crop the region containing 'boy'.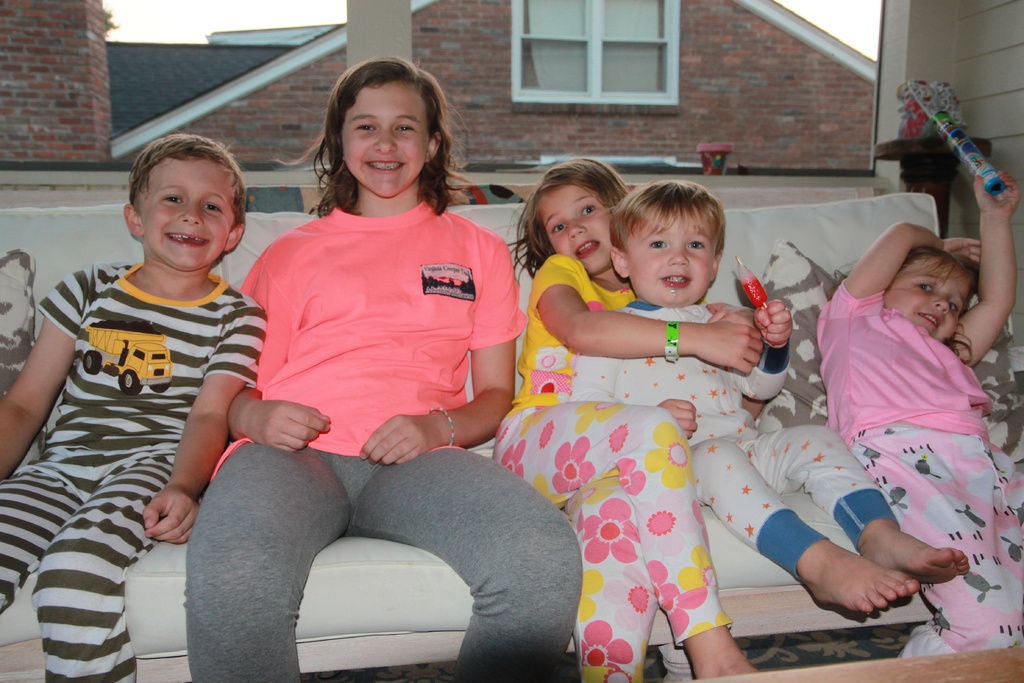
Crop region: 0,134,266,682.
